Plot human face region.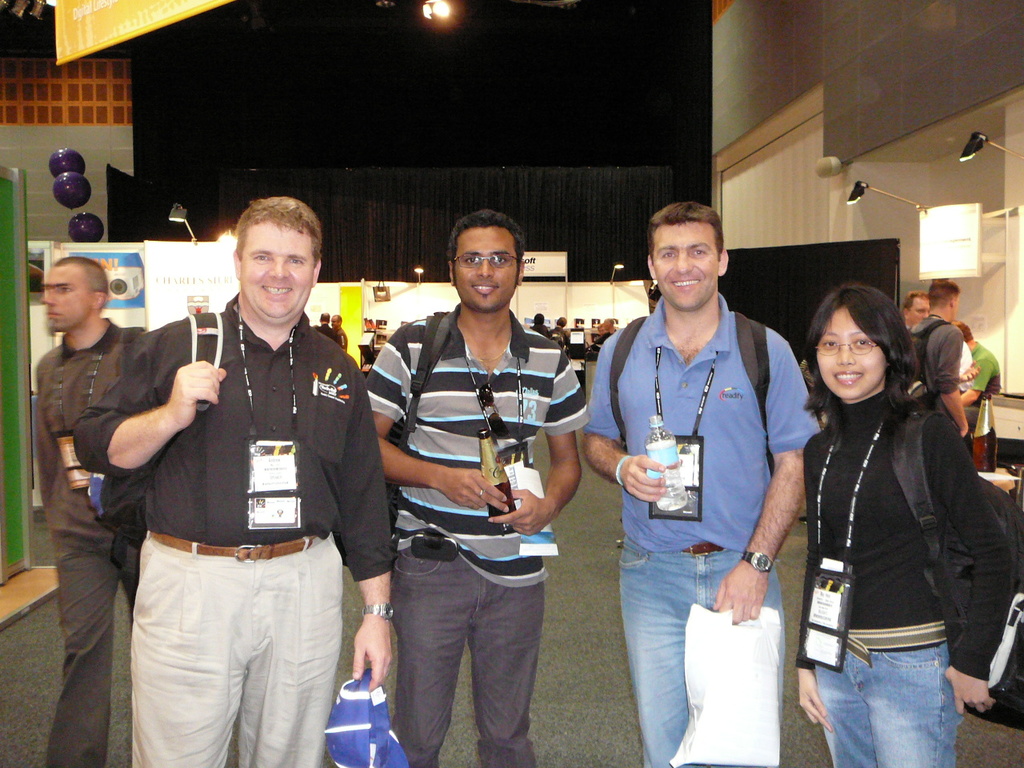
Plotted at x1=243 y1=230 x2=314 y2=324.
